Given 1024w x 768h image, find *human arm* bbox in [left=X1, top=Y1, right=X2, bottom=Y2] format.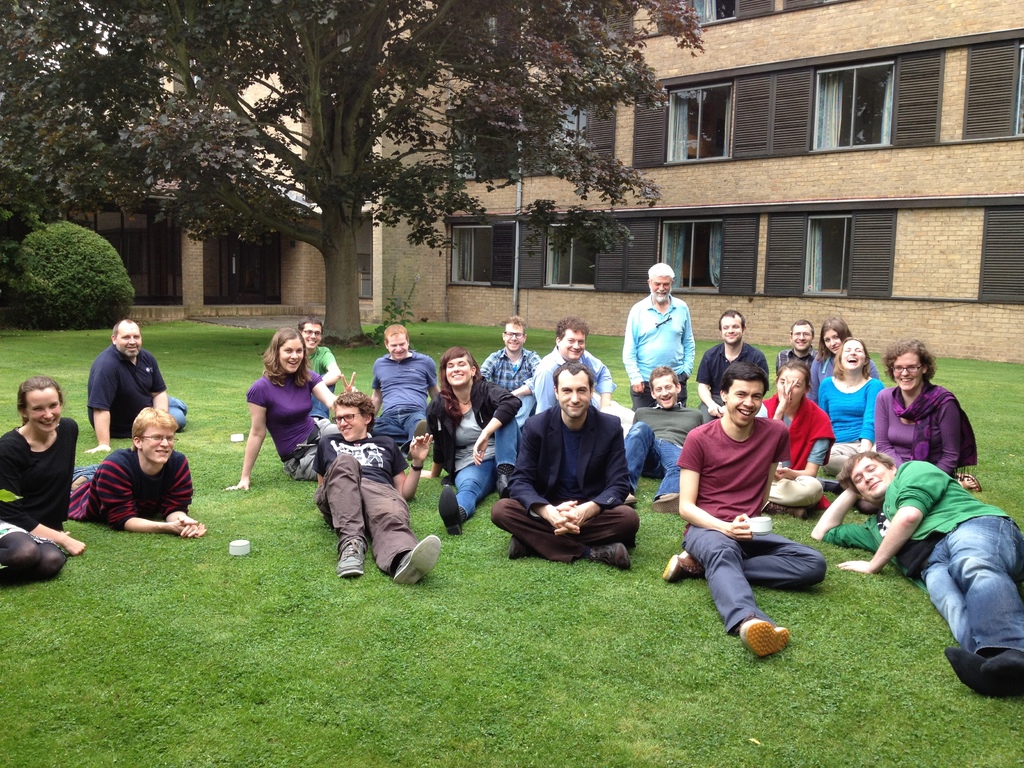
[left=88, top=373, right=117, bottom=454].
